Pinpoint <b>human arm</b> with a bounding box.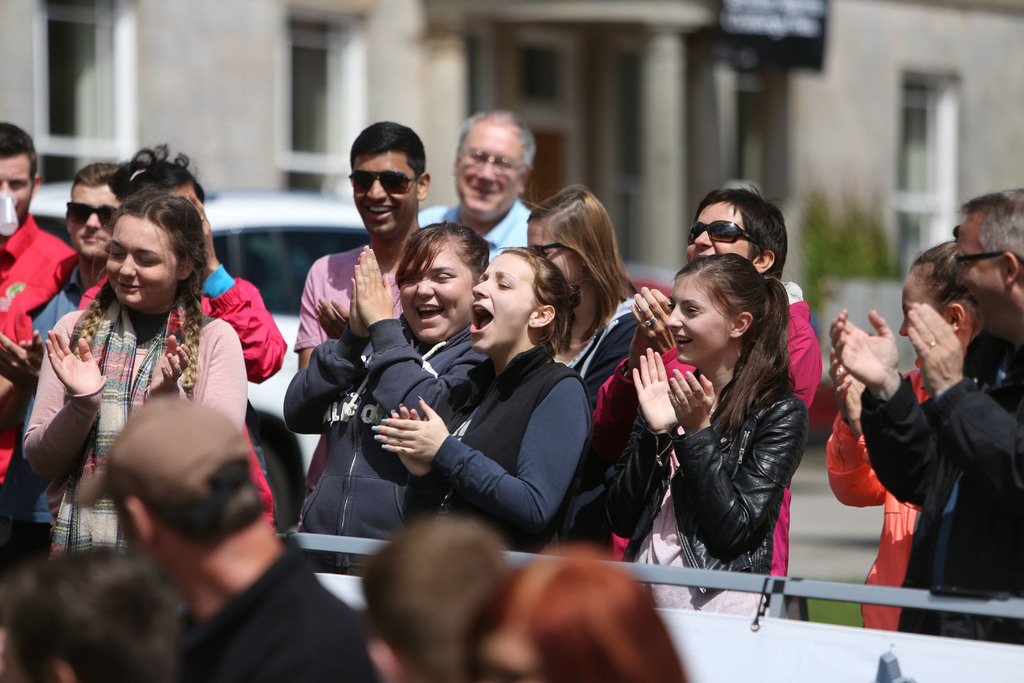
left=187, top=192, right=294, bottom=383.
